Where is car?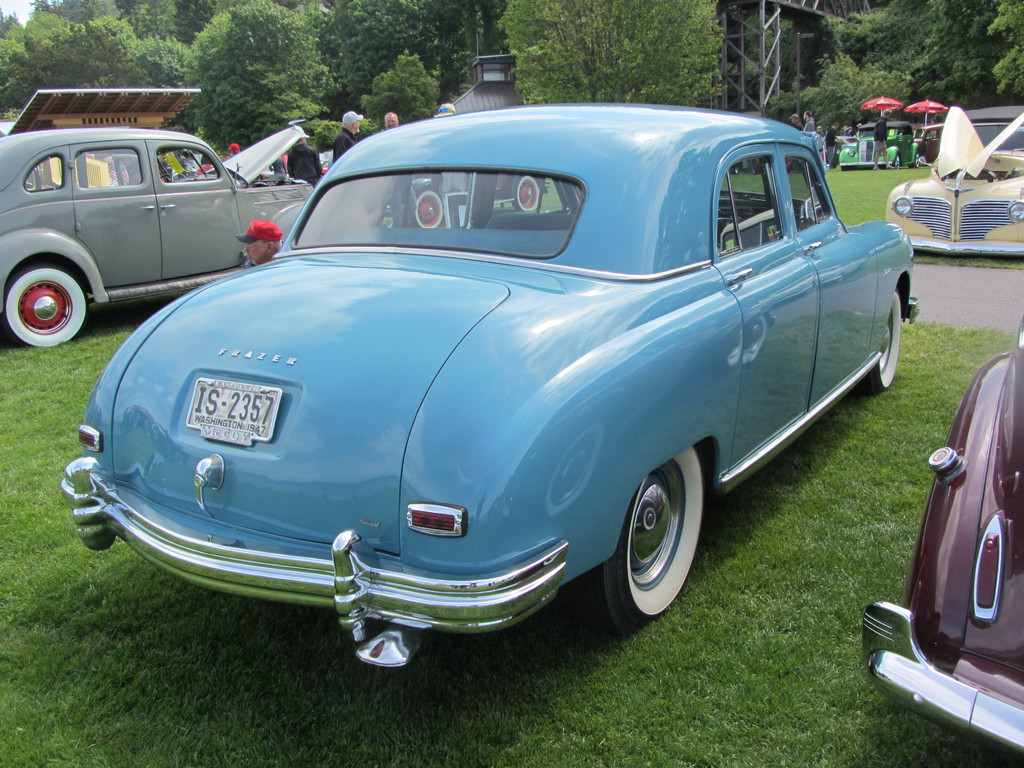
locate(0, 119, 313, 352).
